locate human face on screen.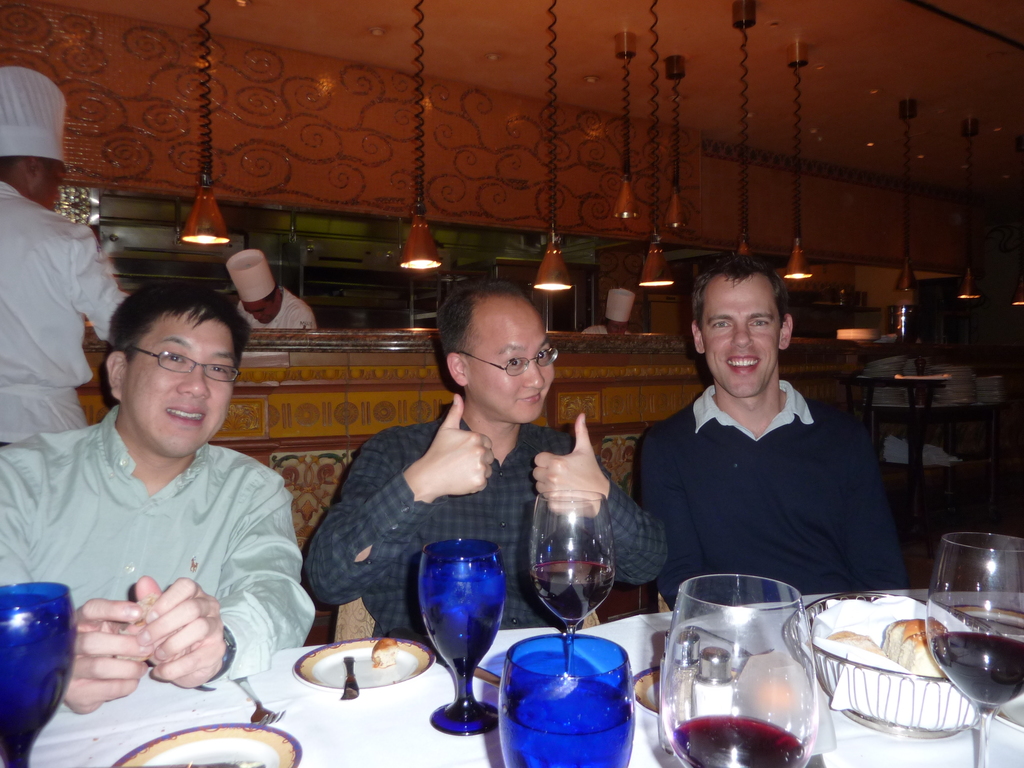
On screen at crop(469, 301, 556, 424).
